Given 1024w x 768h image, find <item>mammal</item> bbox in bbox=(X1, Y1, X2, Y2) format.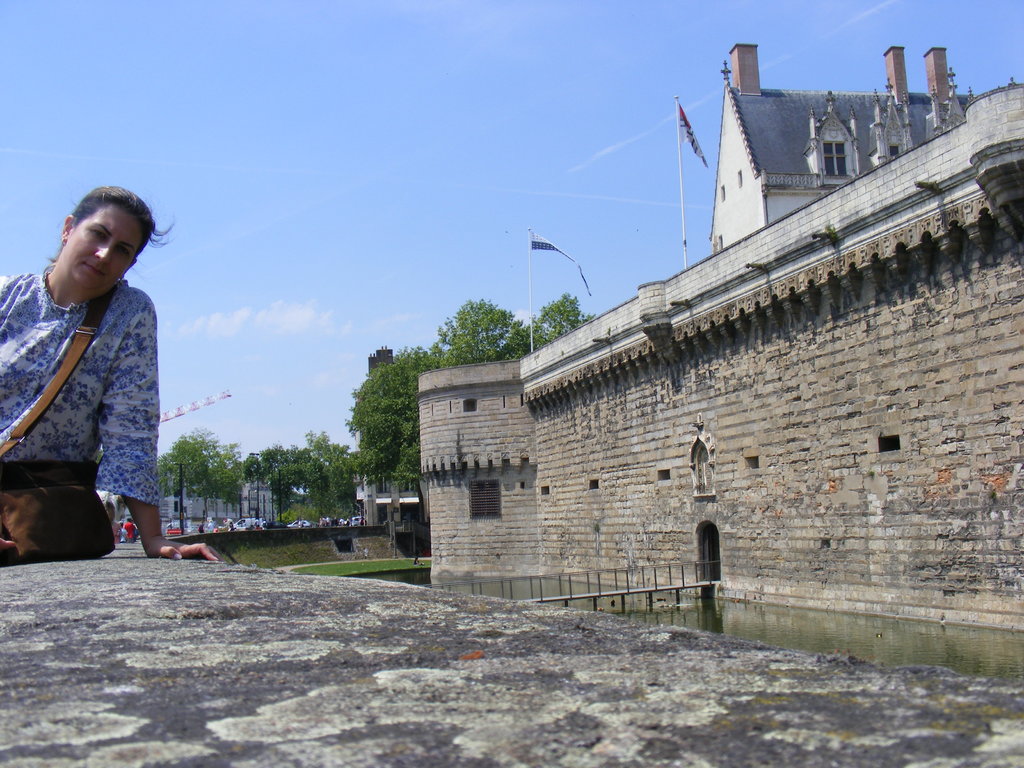
bbox=(117, 521, 129, 543).
